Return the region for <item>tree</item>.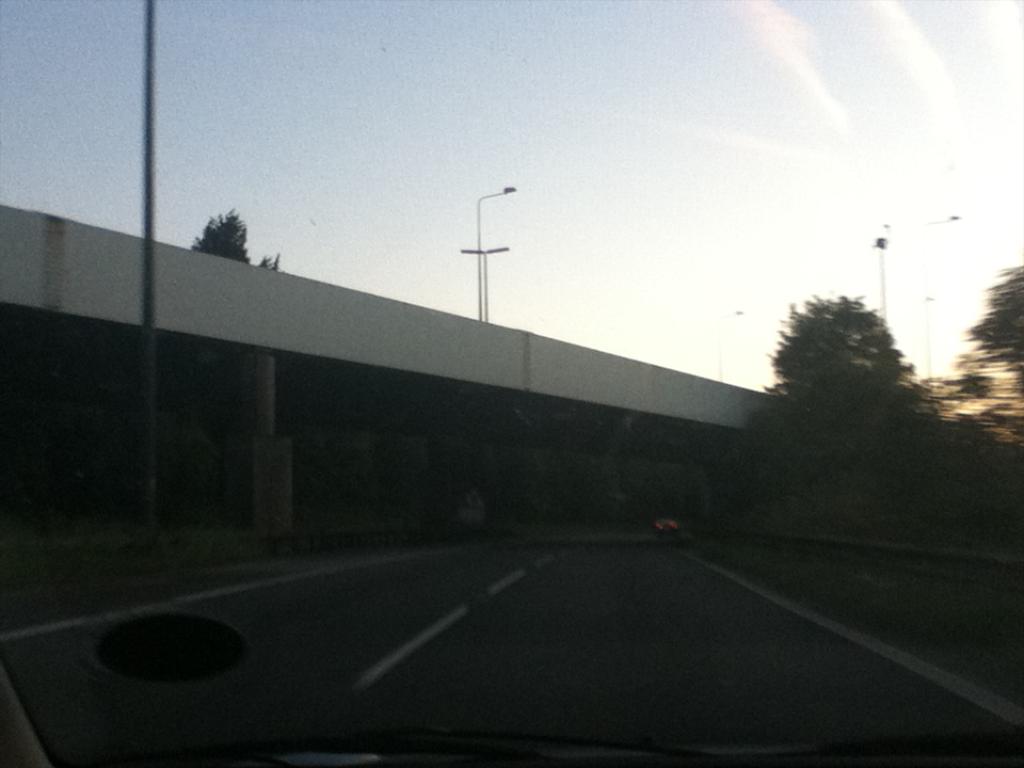
(732, 291, 933, 553).
